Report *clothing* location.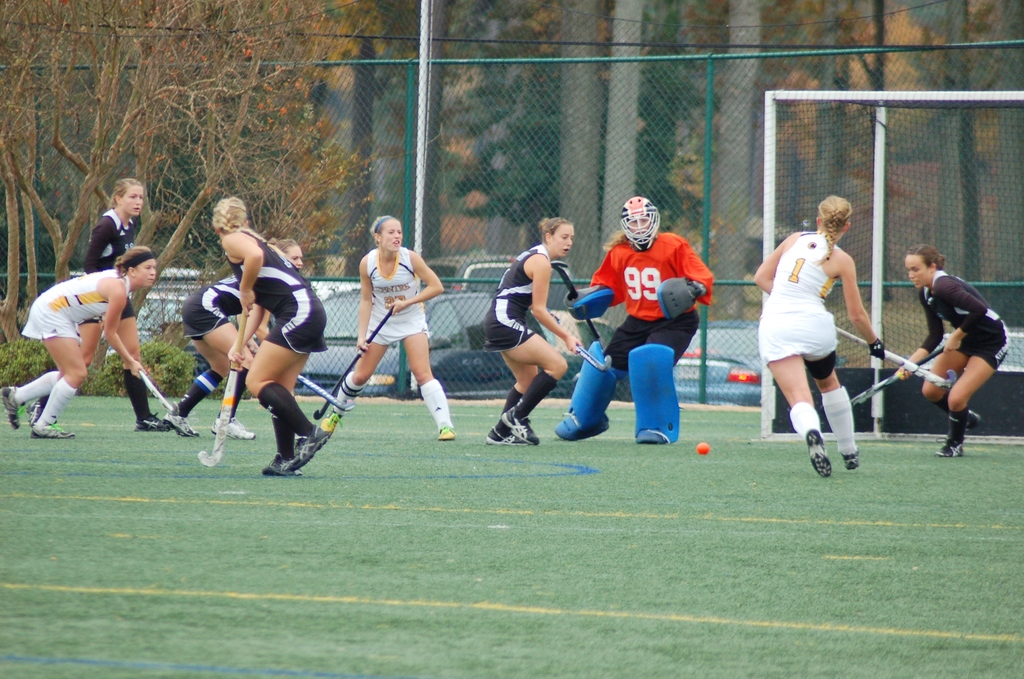
Report: <box>364,243,426,345</box>.
